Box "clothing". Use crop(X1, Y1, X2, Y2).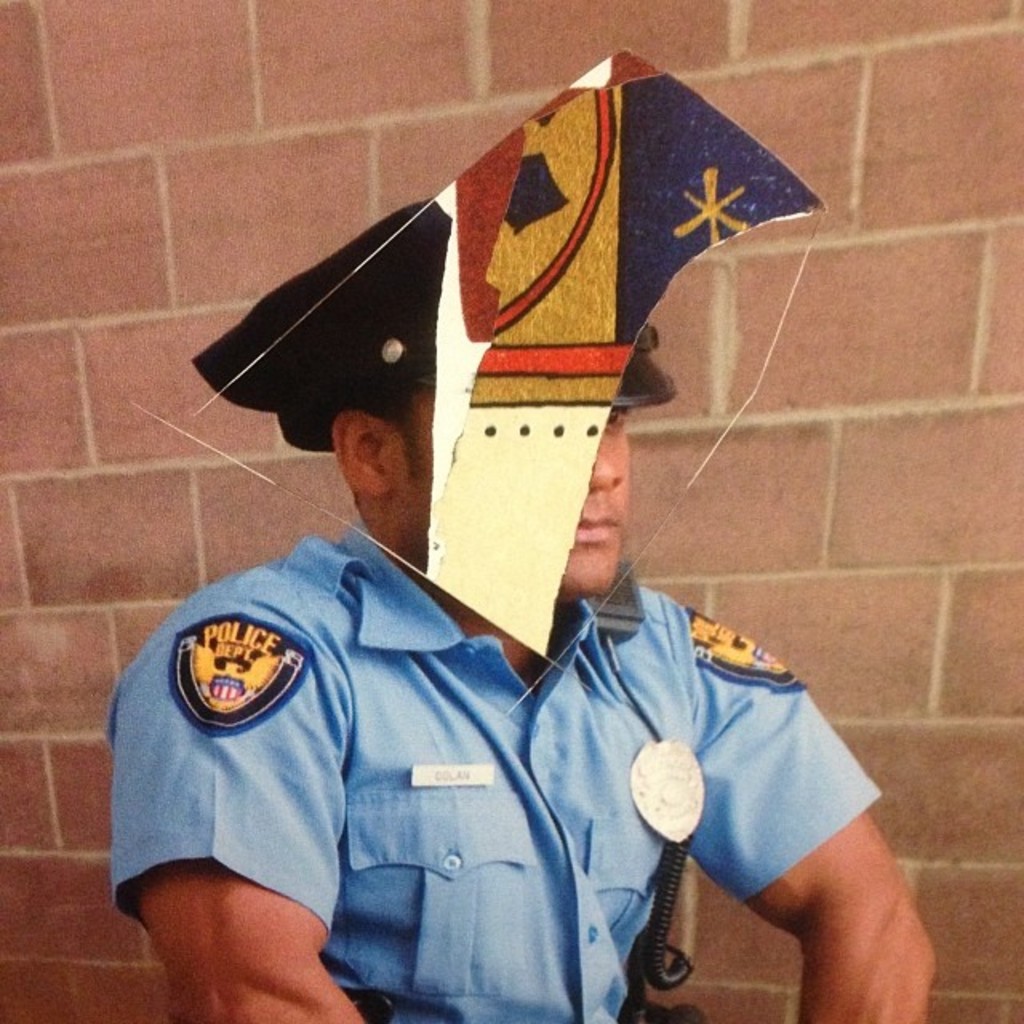
crop(120, 522, 885, 1022).
